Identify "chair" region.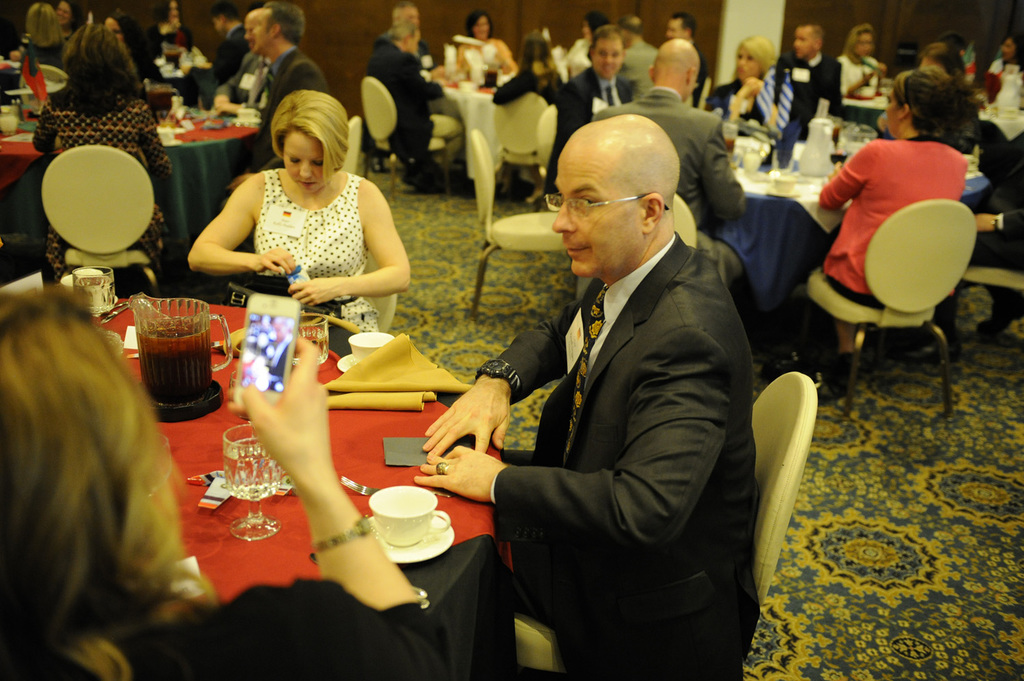
Region: BBox(509, 371, 816, 680).
